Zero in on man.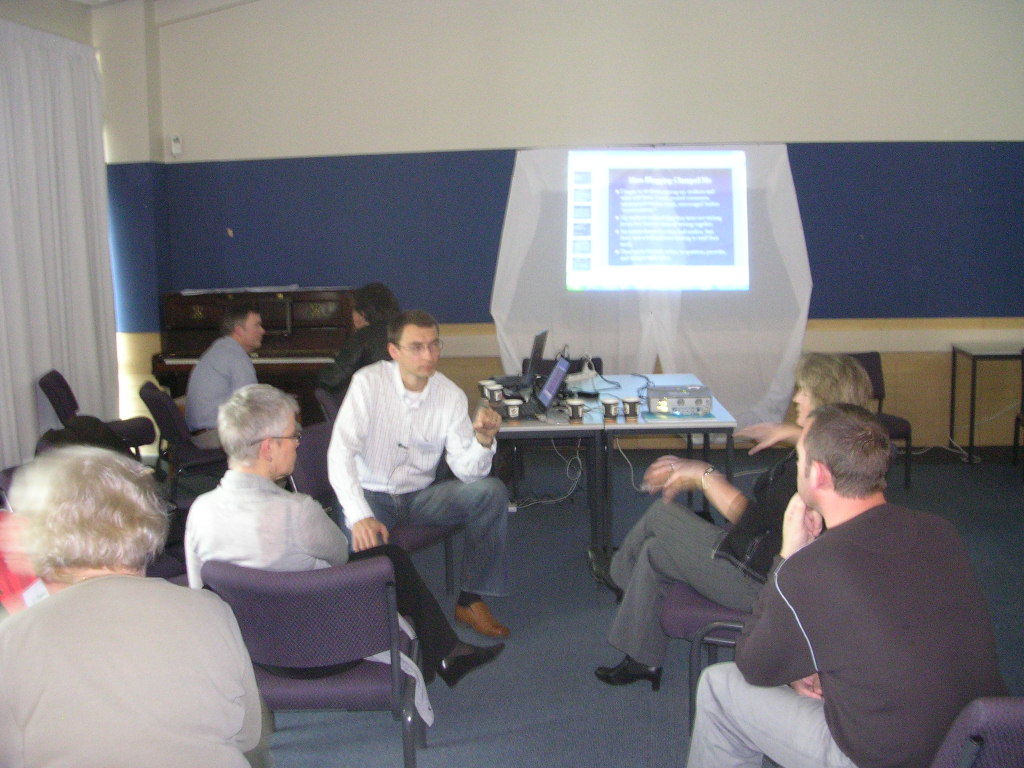
Zeroed in: Rect(313, 286, 397, 420).
